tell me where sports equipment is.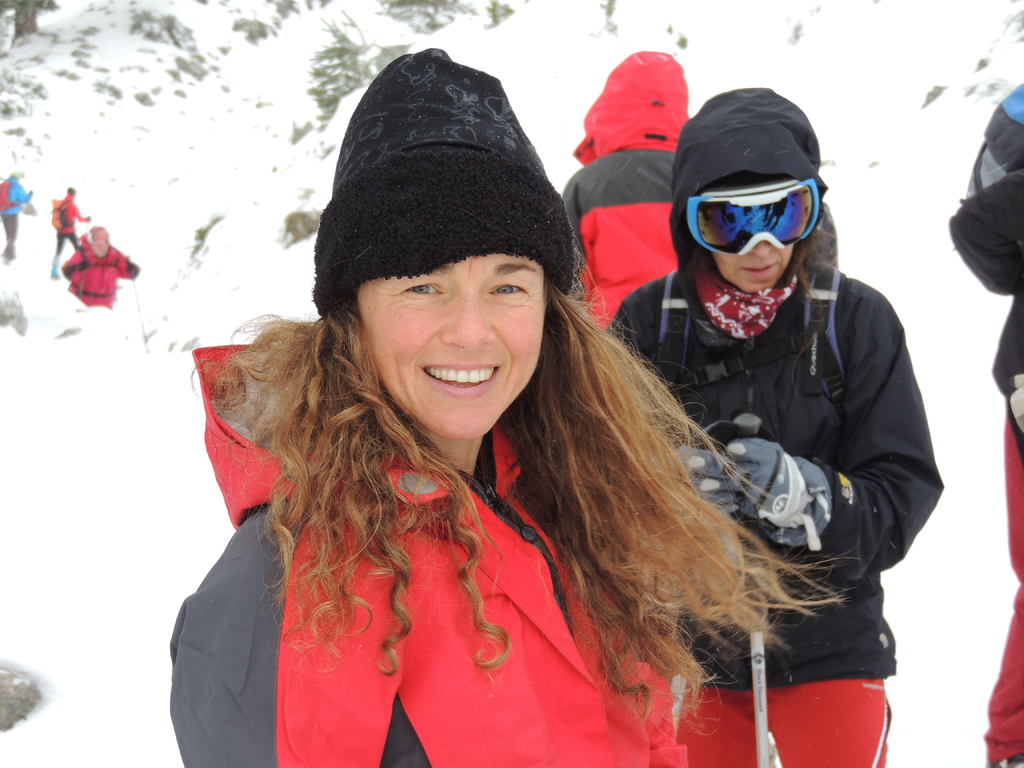
sports equipment is at bbox(723, 436, 834, 541).
